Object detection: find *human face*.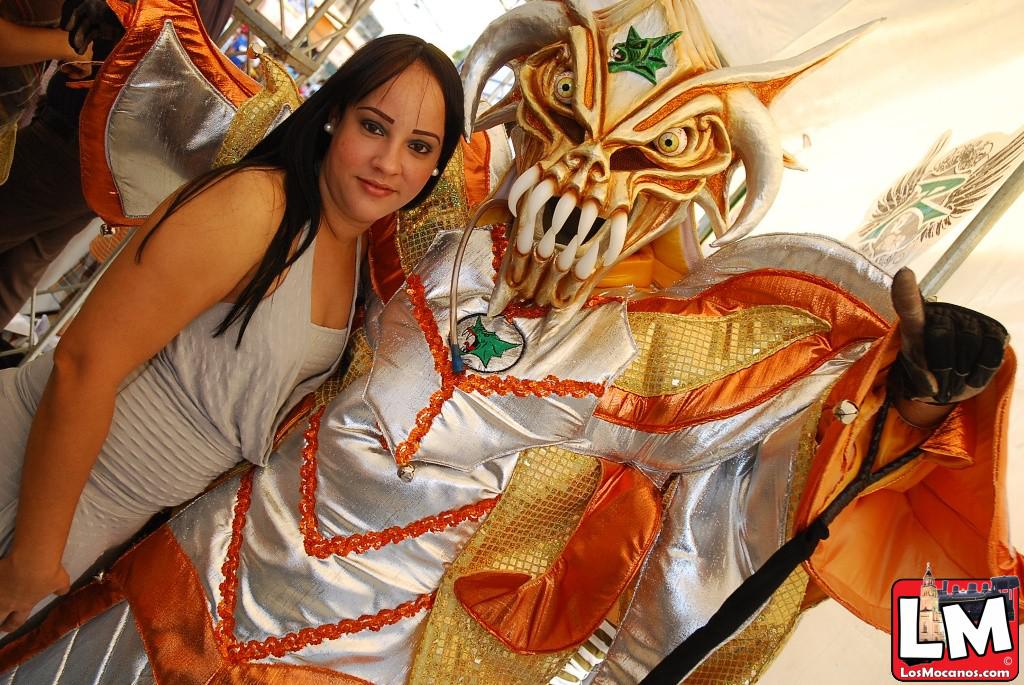
left=323, top=61, right=446, bottom=225.
